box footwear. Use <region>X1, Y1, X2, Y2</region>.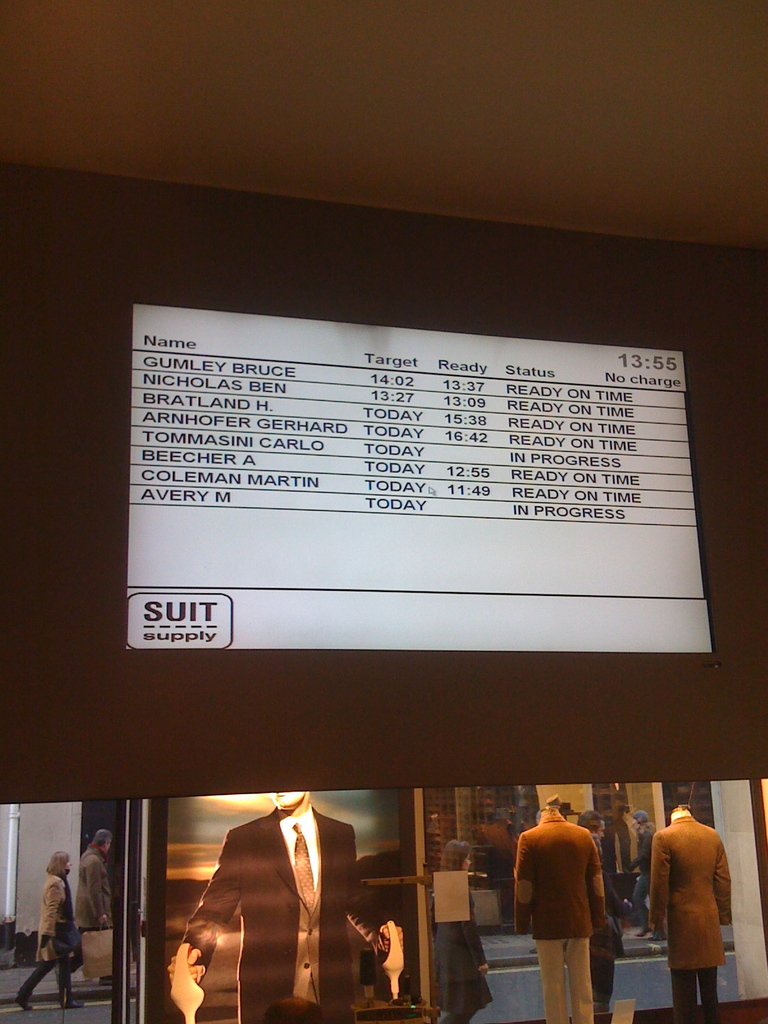
<region>60, 996, 92, 1008</region>.
